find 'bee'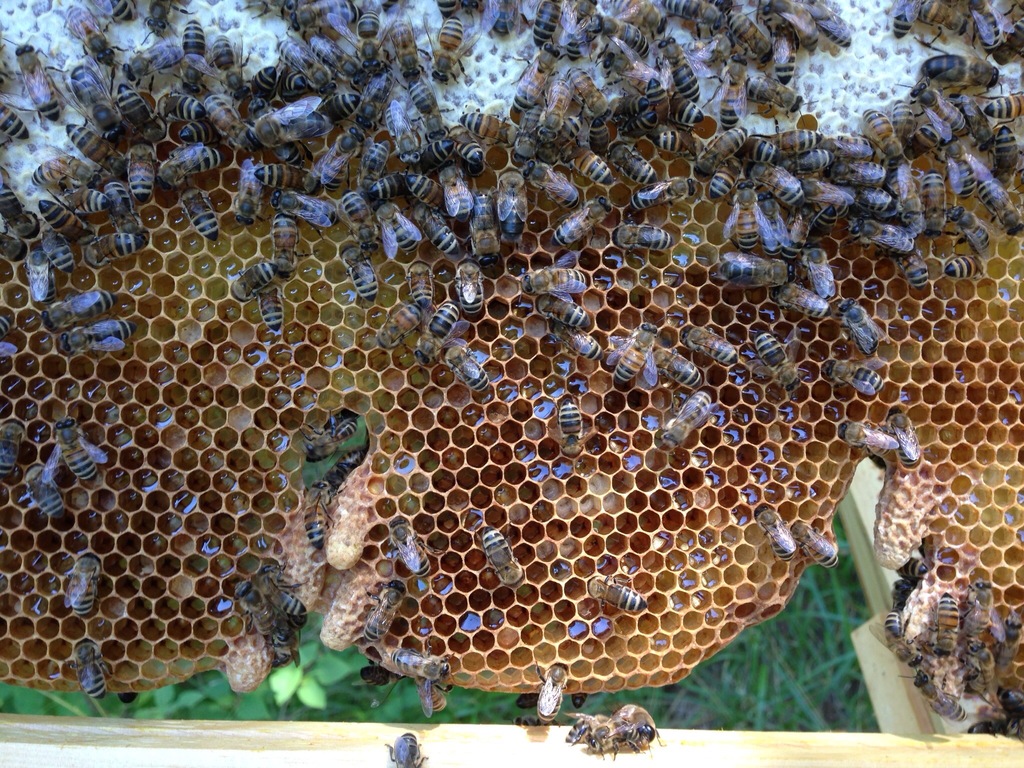
pyautogui.locateOnScreen(698, 246, 801, 287)
